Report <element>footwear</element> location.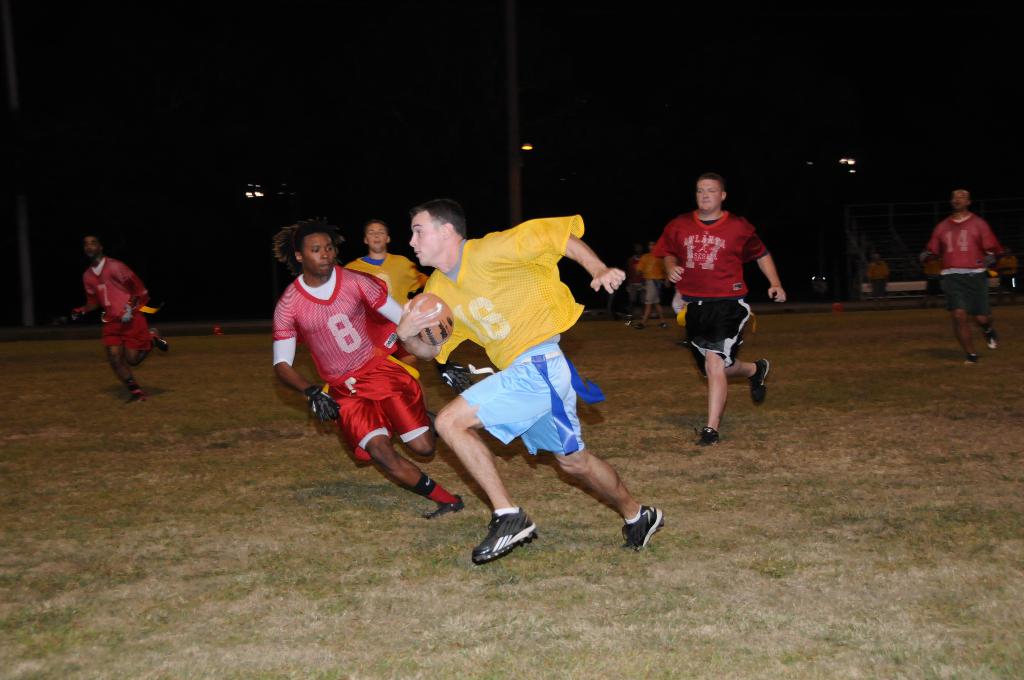
Report: <region>129, 391, 150, 403</region>.
